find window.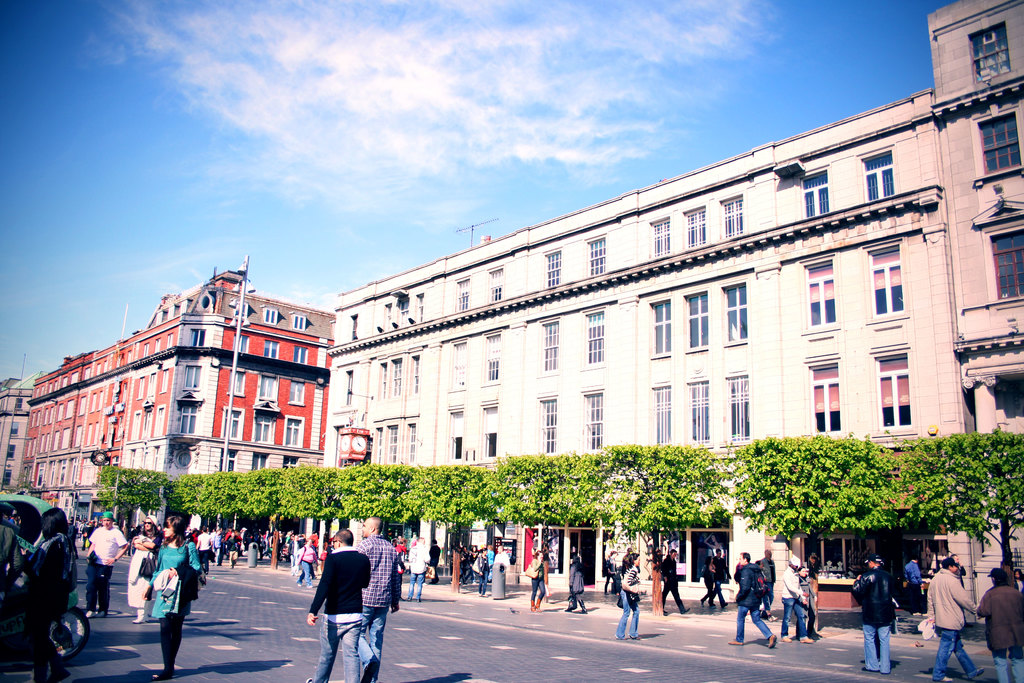
{"left": 719, "top": 194, "right": 745, "bottom": 240}.
